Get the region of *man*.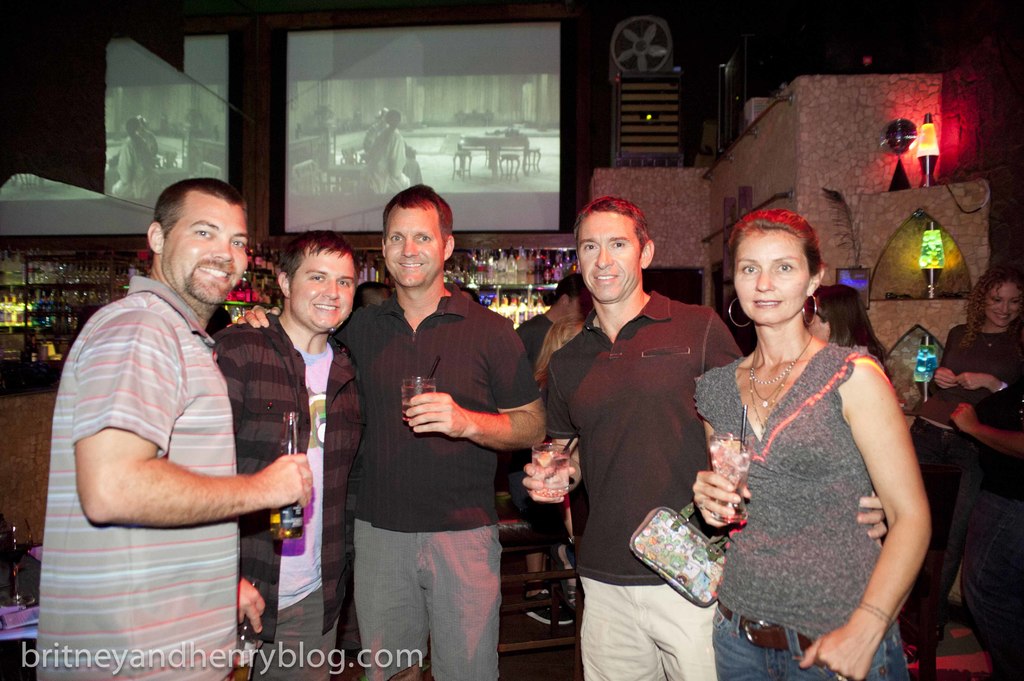
{"left": 525, "top": 193, "right": 888, "bottom": 680}.
